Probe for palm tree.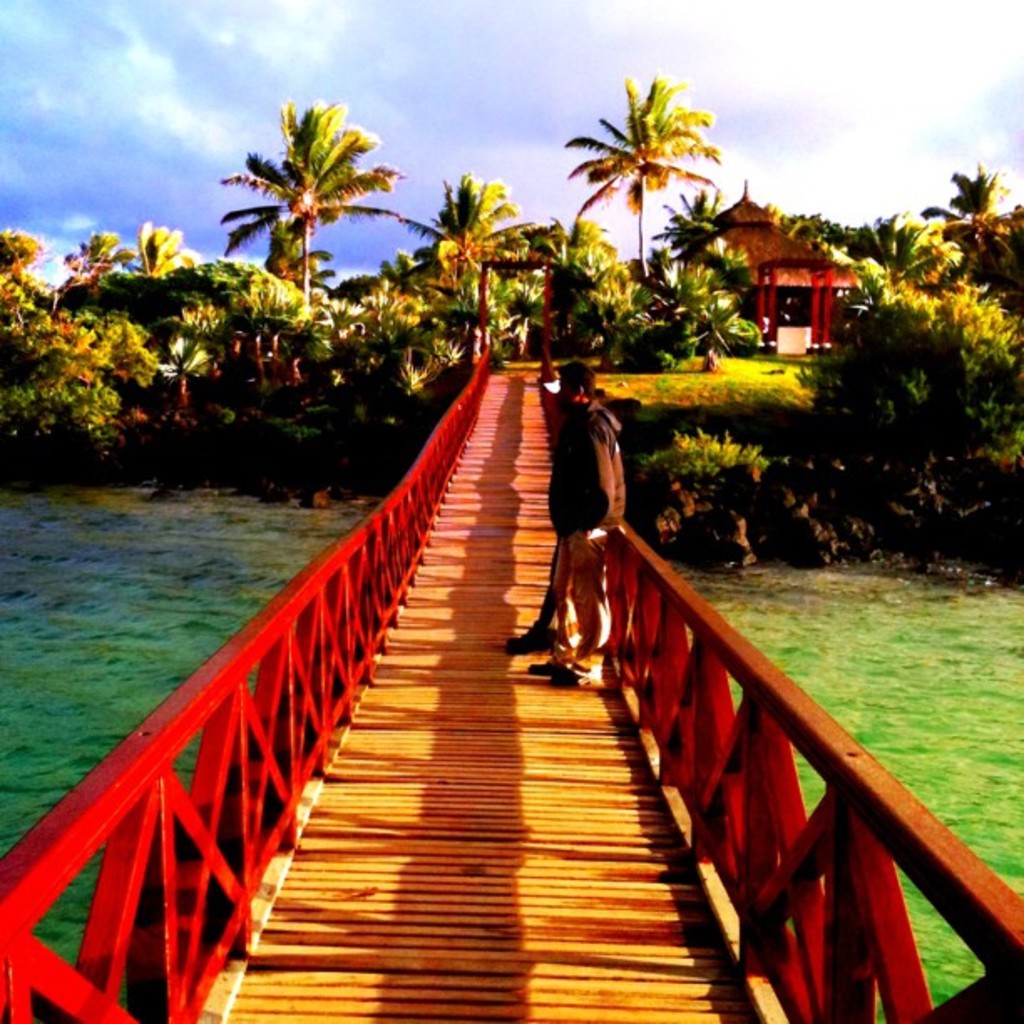
Probe result: <bbox>915, 161, 1007, 244</bbox>.
